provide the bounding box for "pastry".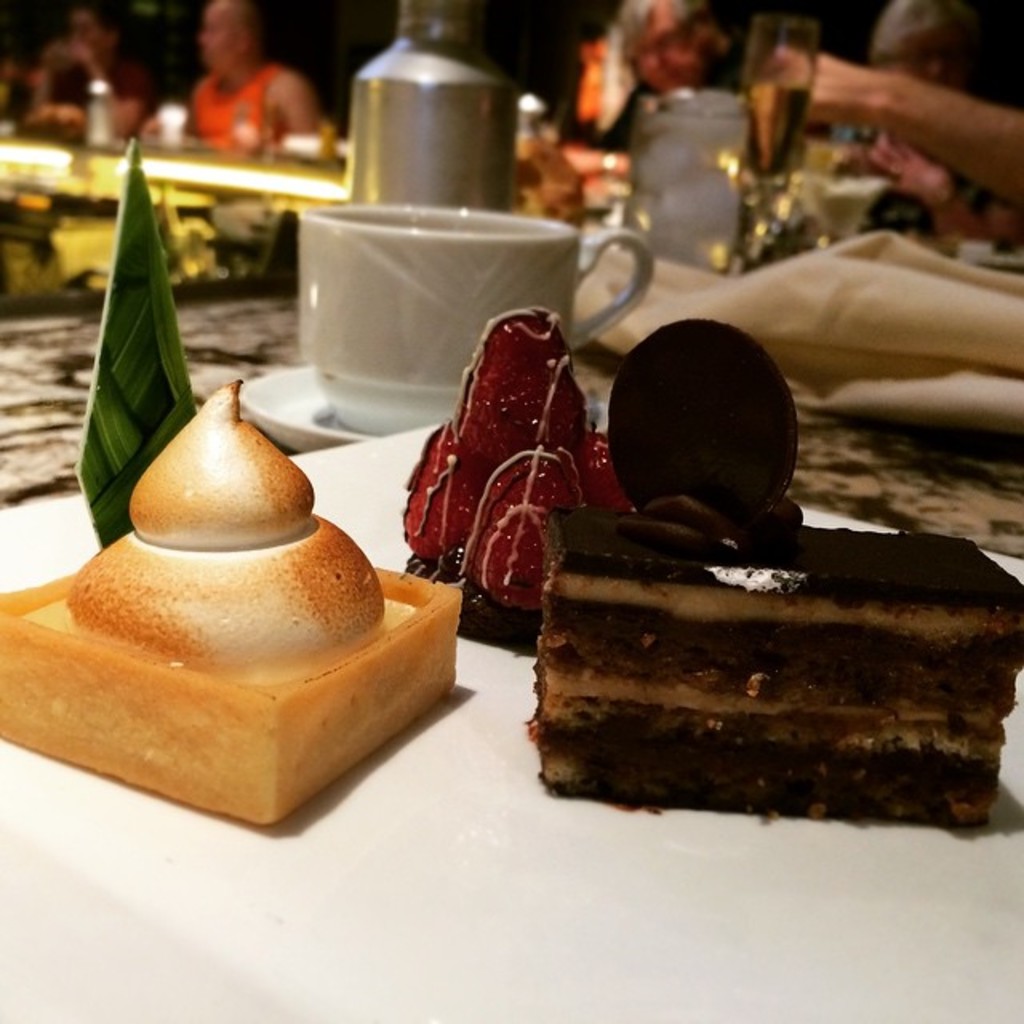
[x1=533, y1=322, x2=1022, y2=834].
